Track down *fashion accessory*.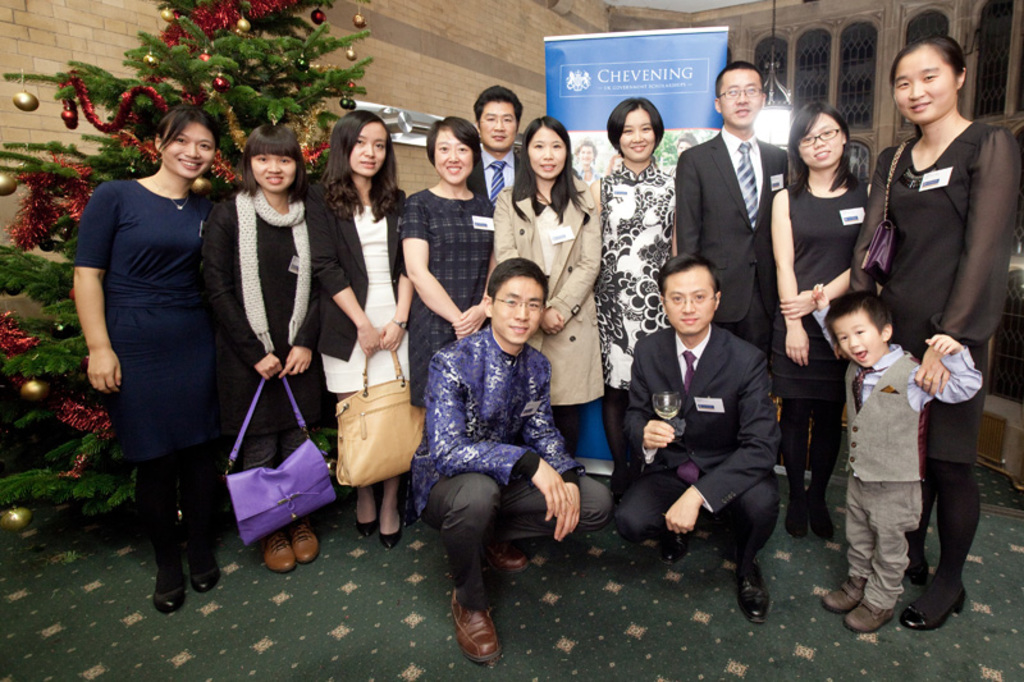
Tracked to l=809, t=283, r=831, b=310.
